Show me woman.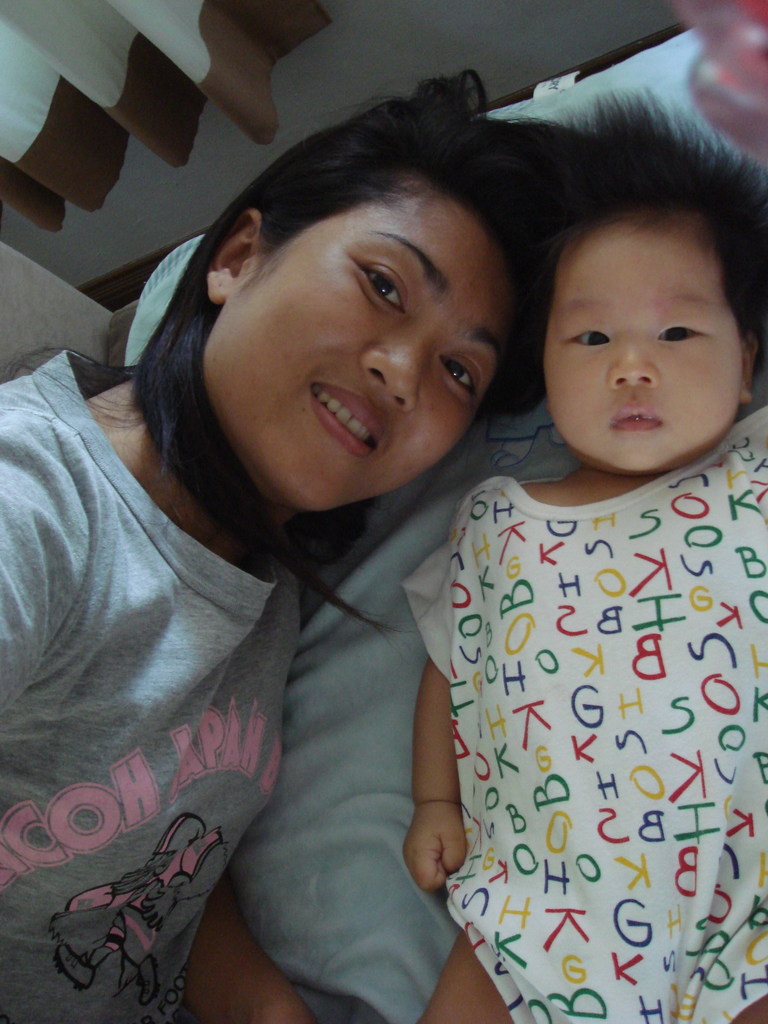
woman is here: rect(0, 60, 528, 1023).
